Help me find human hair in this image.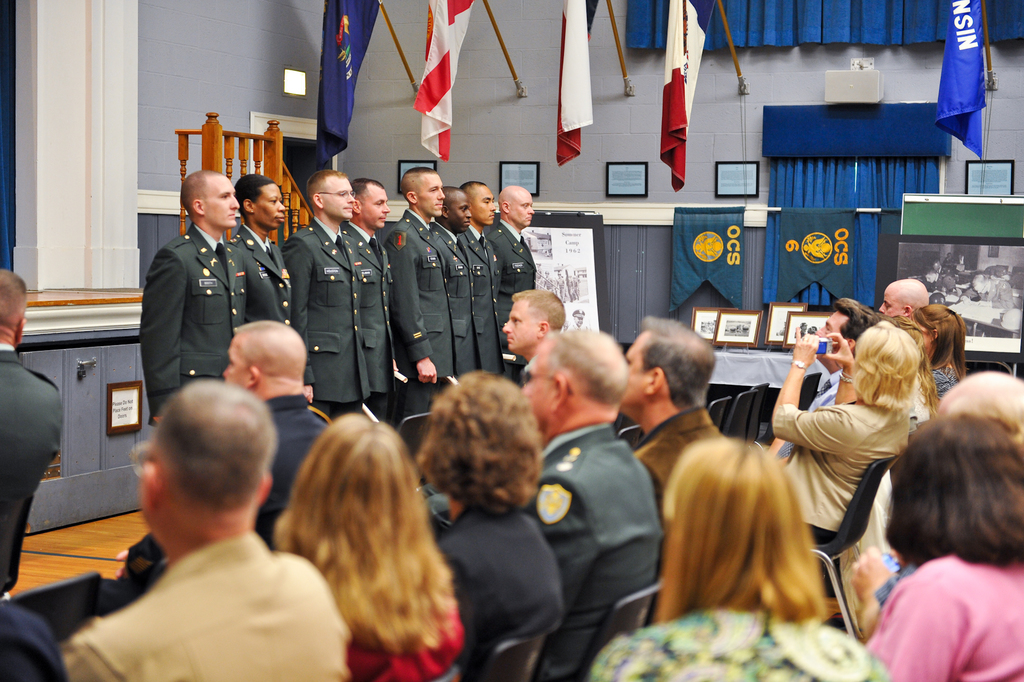
Found it: left=850, top=324, right=924, bottom=409.
